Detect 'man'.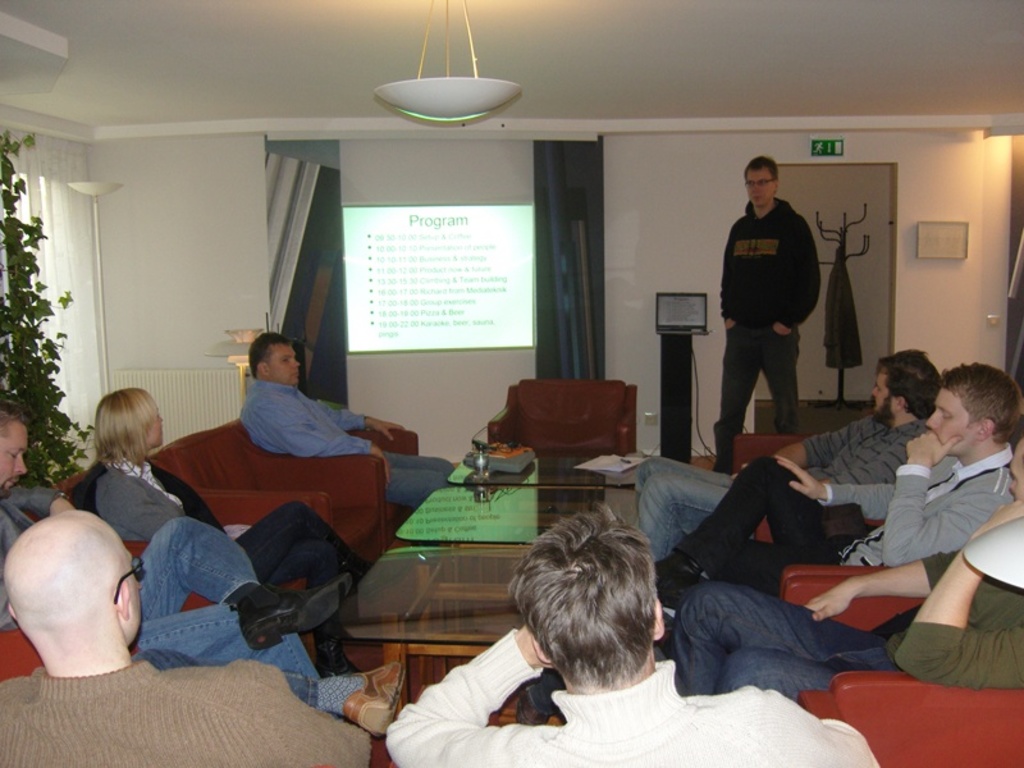
Detected at region(710, 155, 836, 470).
